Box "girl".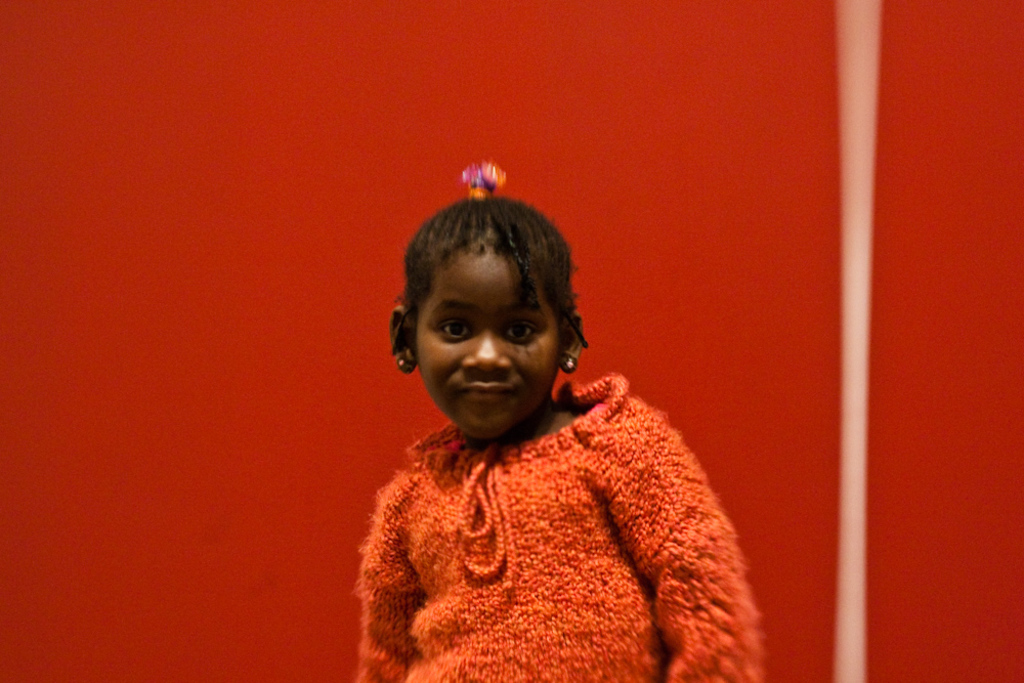
[354,161,767,680].
